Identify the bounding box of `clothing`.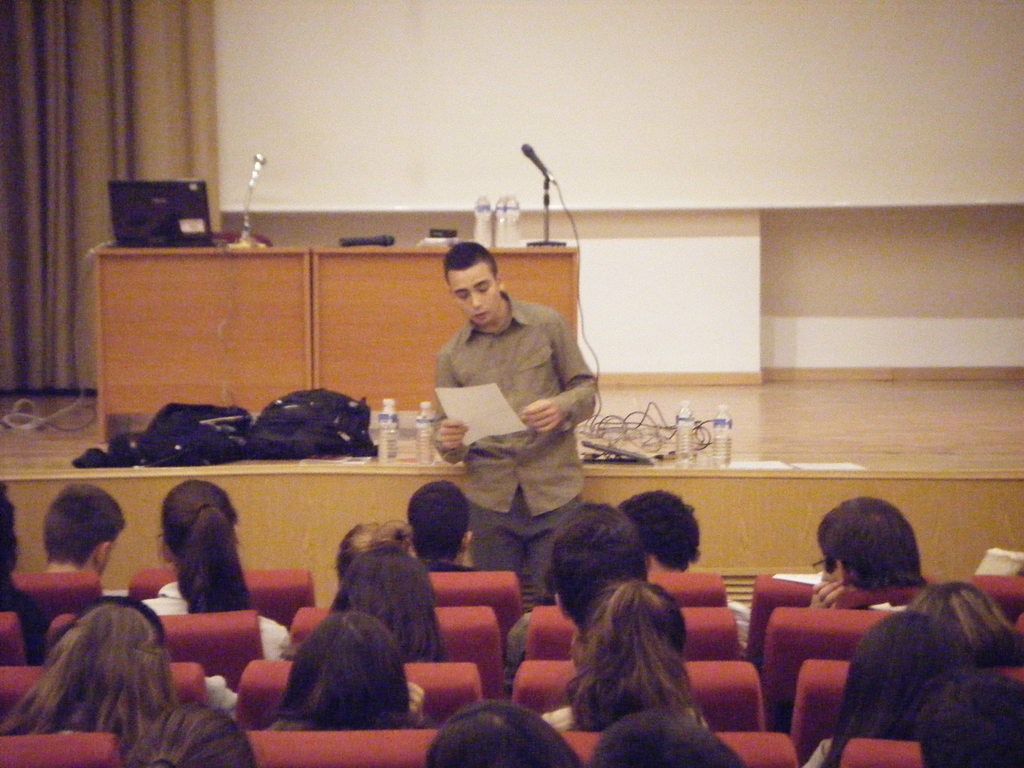
538,707,710,728.
